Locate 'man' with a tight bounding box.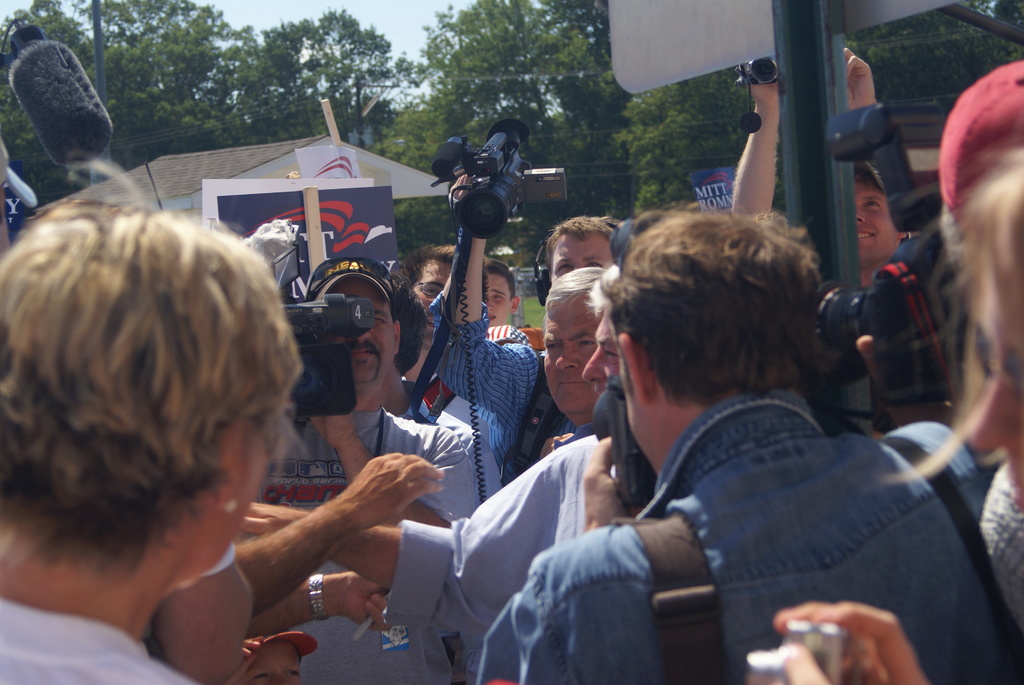
{"x1": 250, "y1": 295, "x2": 627, "y2": 659}.
